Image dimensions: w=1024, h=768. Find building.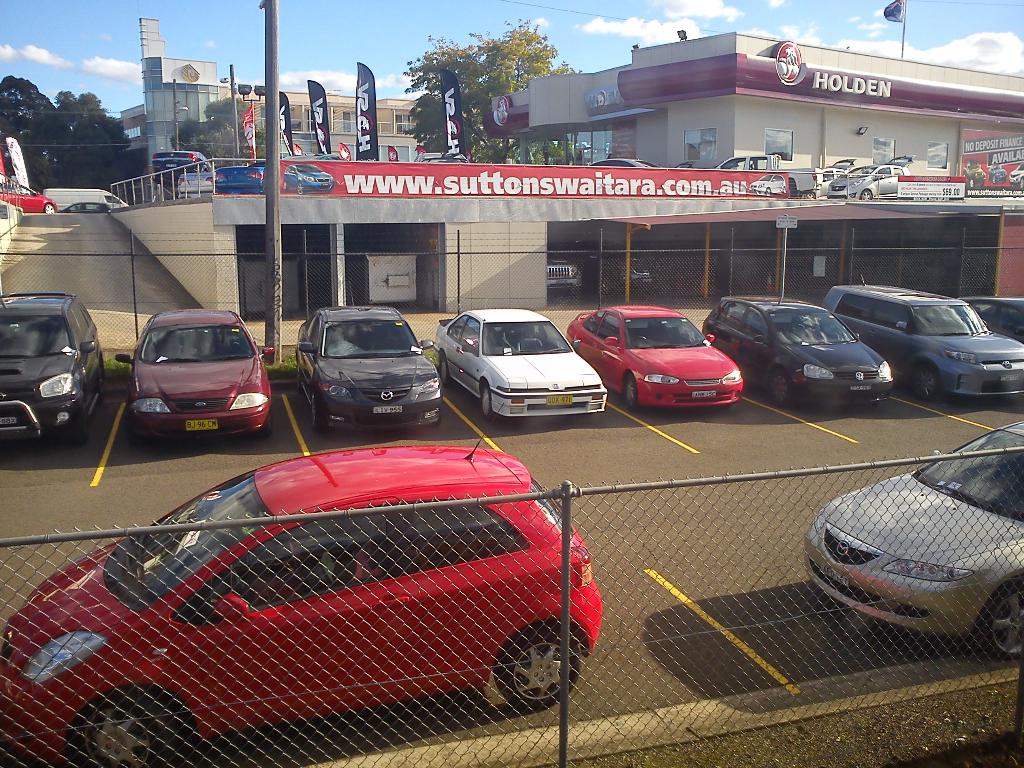
select_region(481, 26, 1023, 186).
